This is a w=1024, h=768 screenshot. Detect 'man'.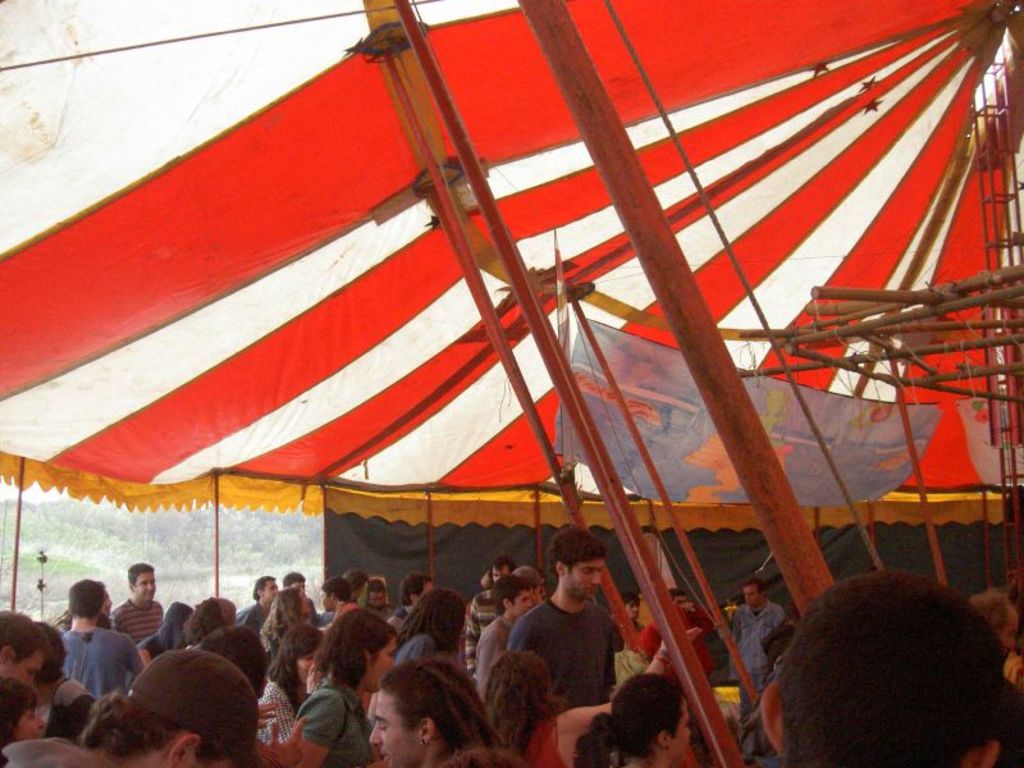
<box>110,563,164,641</box>.
